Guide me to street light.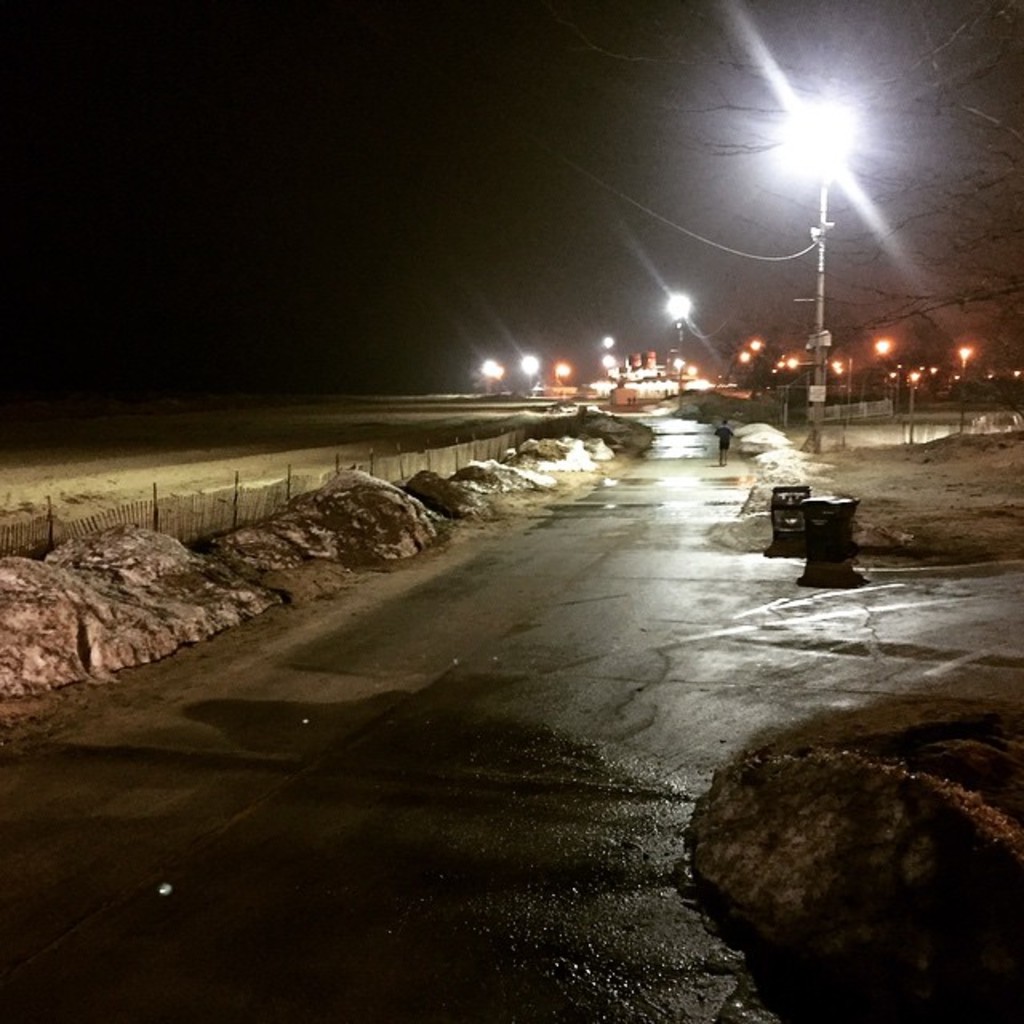
Guidance: locate(885, 366, 896, 392).
